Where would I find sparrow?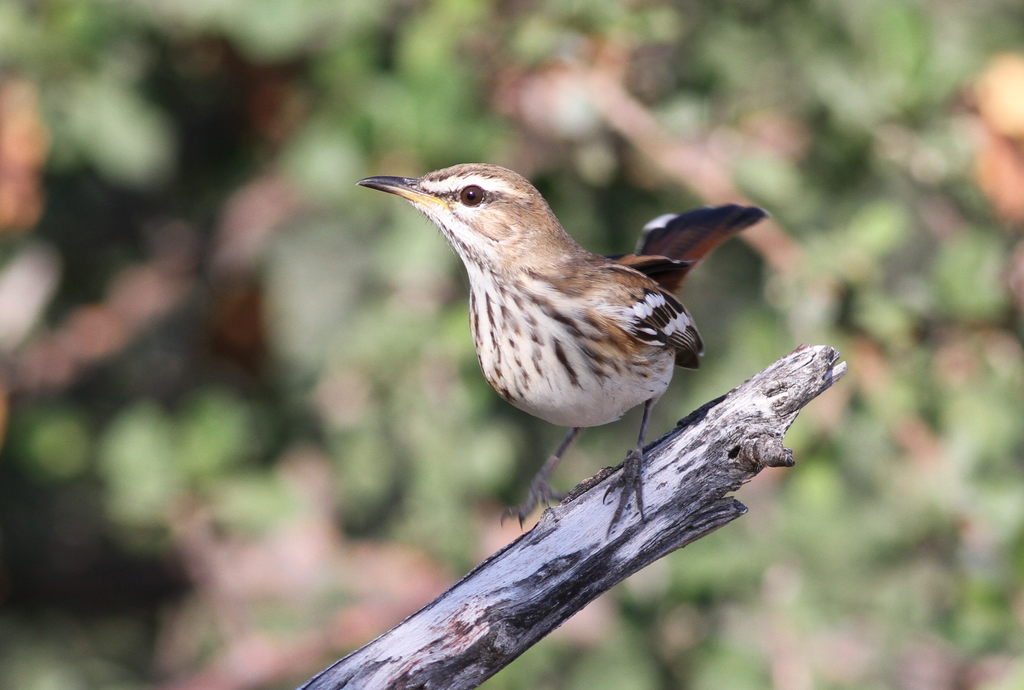
At left=357, top=158, right=774, bottom=539.
